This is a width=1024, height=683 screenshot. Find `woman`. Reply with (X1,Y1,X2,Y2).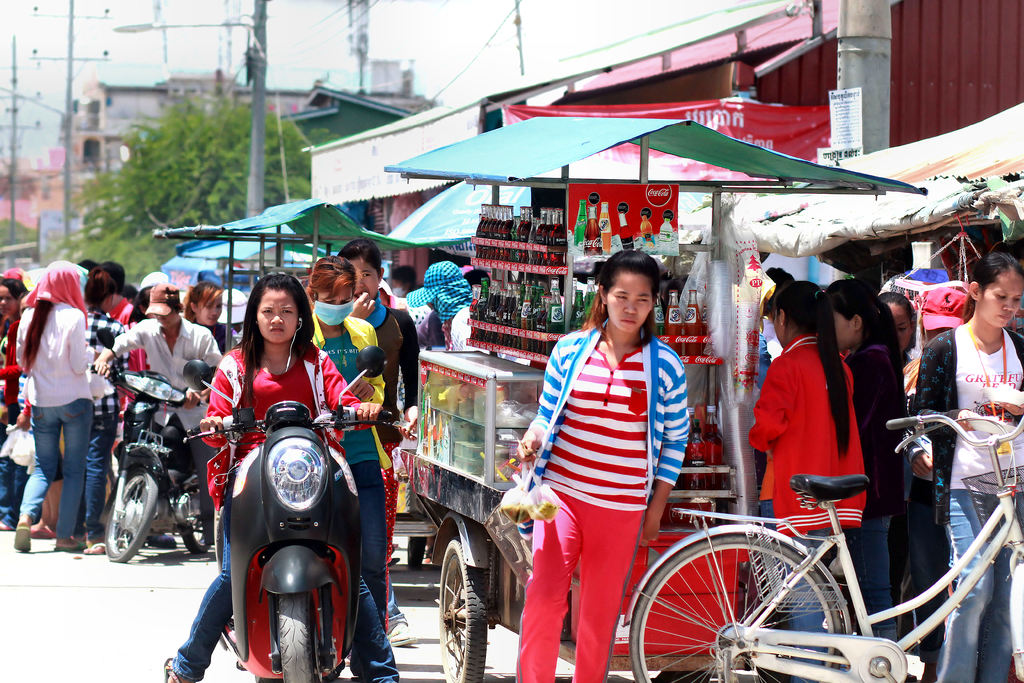
(295,251,393,629).
